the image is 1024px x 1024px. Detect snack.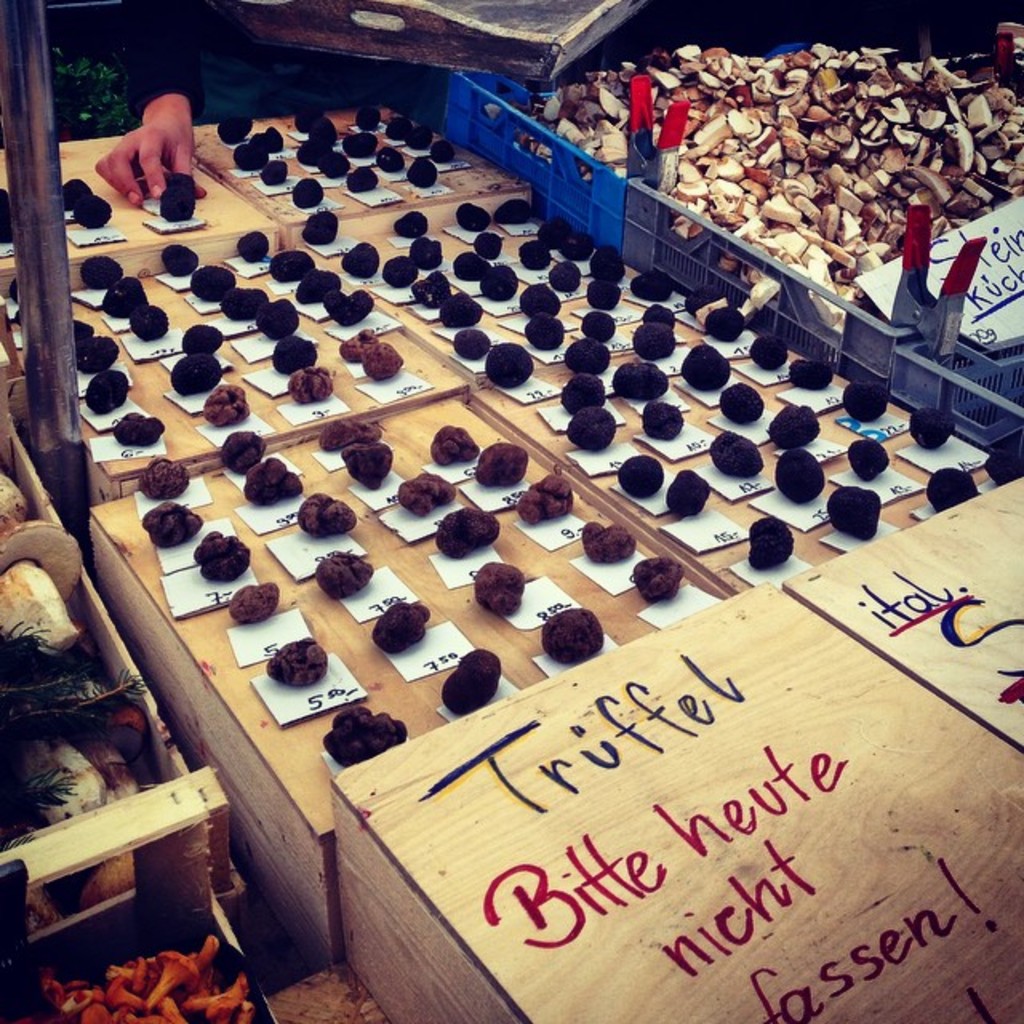
Detection: box(294, 176, 330, 206).
